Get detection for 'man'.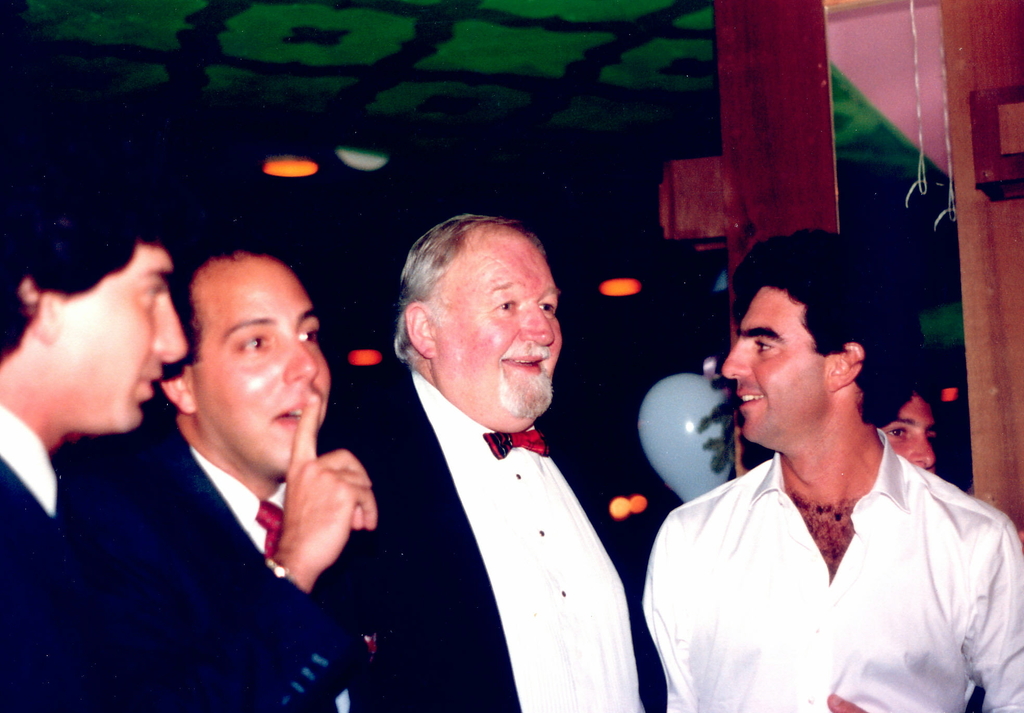
Detection: rect(72, 233, 419, 684).
